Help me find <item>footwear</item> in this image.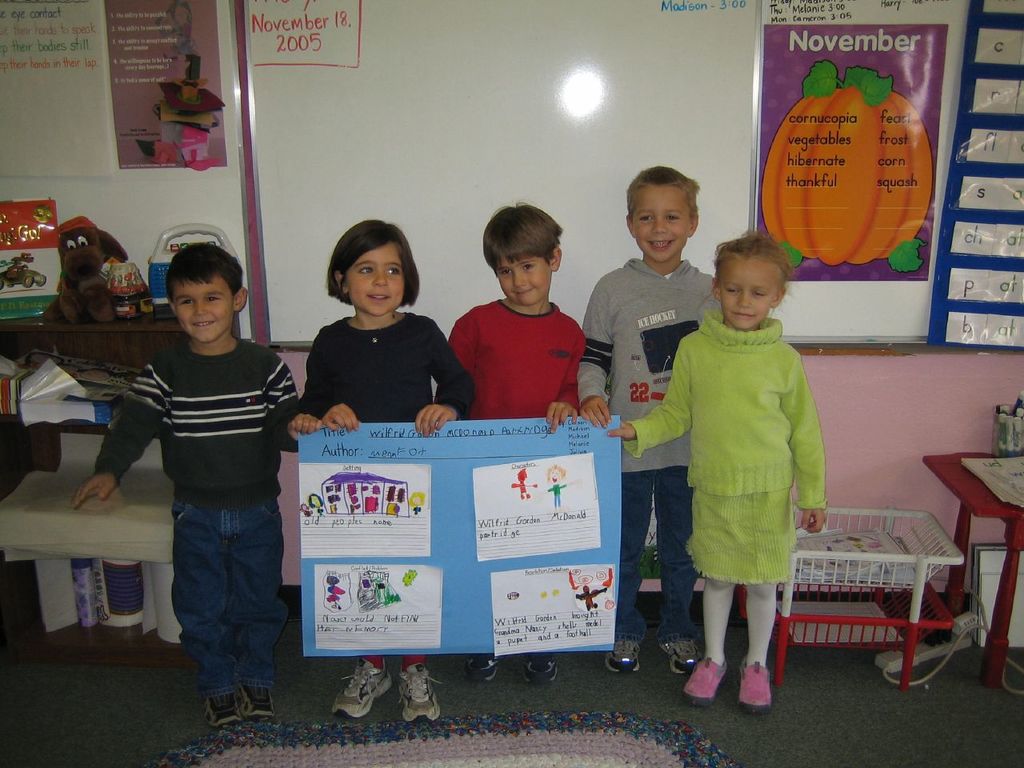
Found it: Rect(602, 635, 644, 679).
